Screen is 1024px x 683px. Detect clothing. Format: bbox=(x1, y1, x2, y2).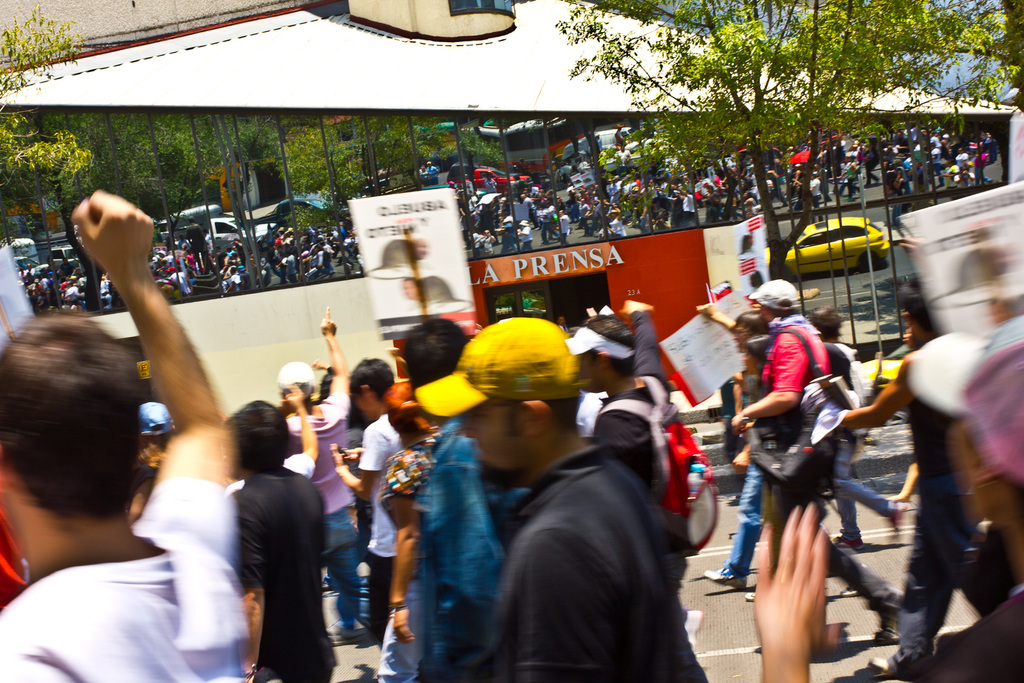
bbox=(285, 378, 364, 620).
